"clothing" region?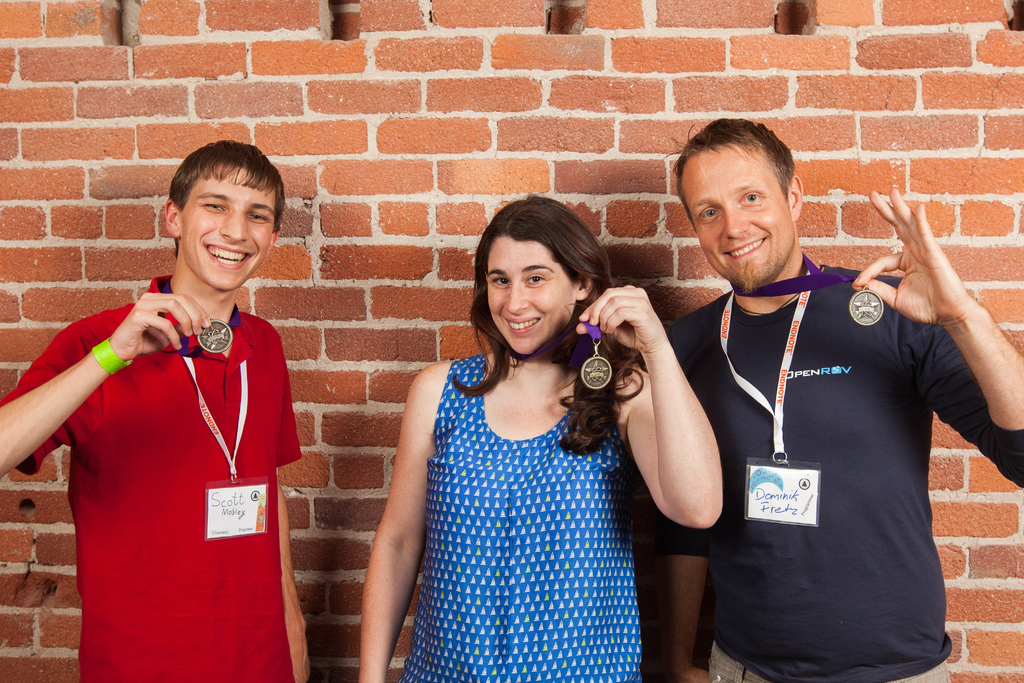
<bbox>398, 357, 643, 682</bbox>
